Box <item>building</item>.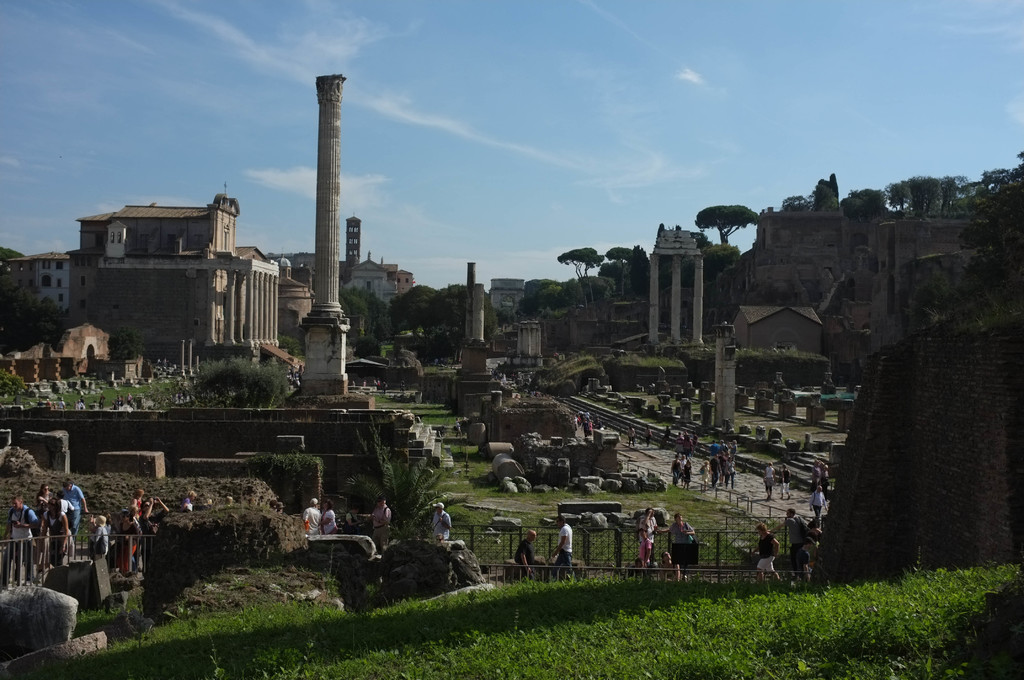
{"left": 489, "top": 280, "right": 524, "bottom": 315}.
